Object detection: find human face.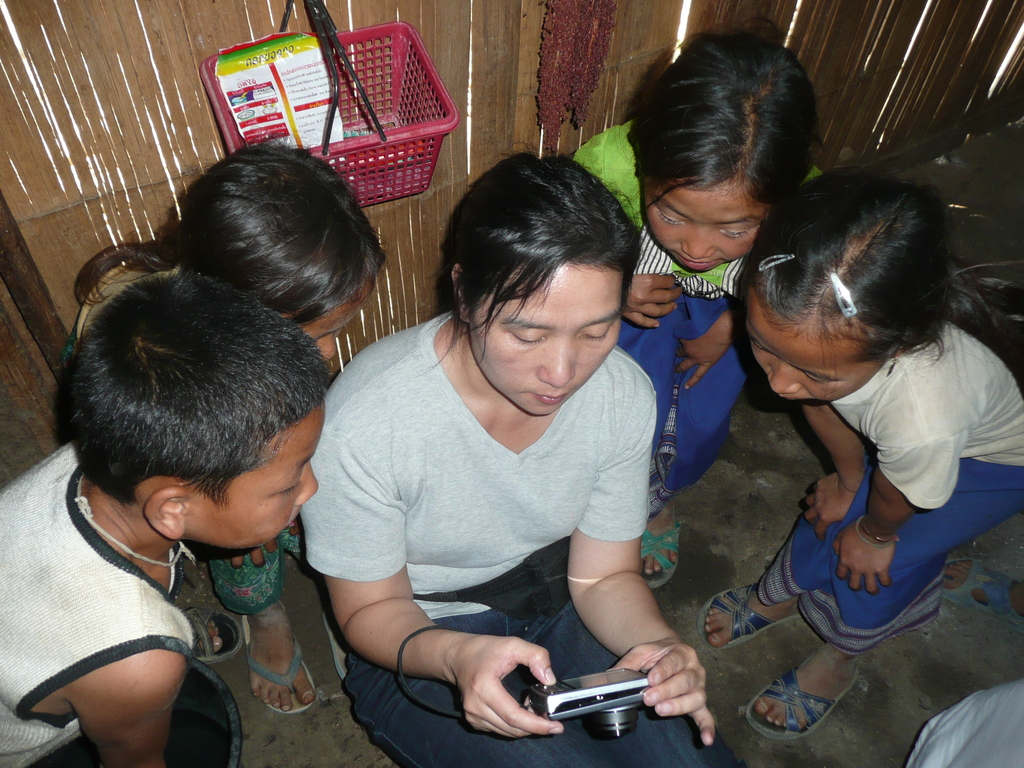
{"x1": 641, "y1": 193, "x2": 769, "y2": 273}.
